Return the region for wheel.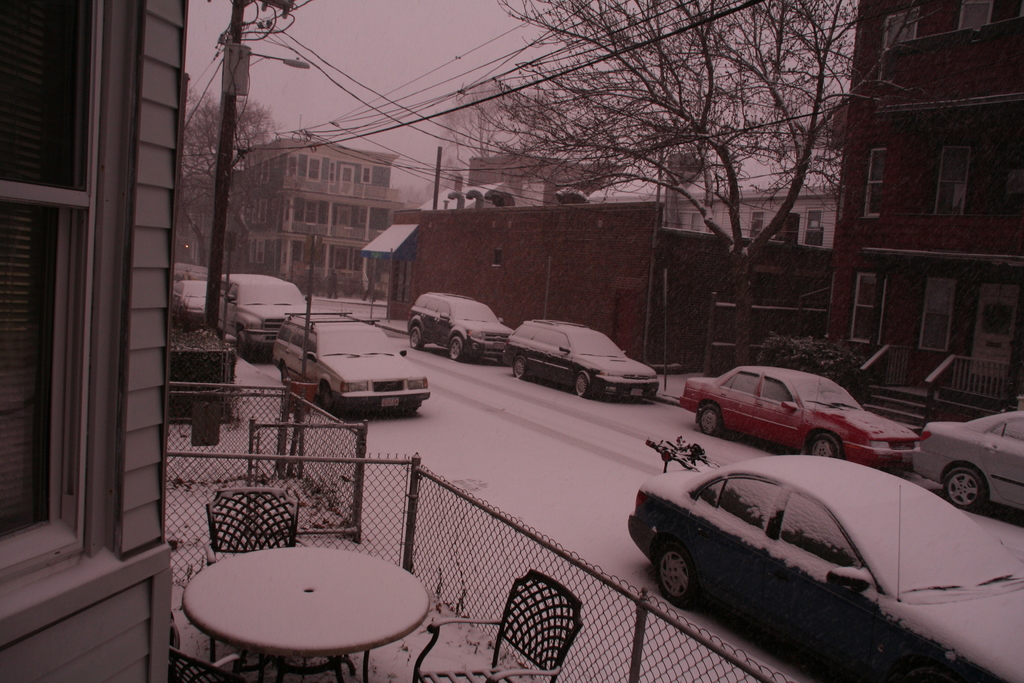
579/372/589/397.
